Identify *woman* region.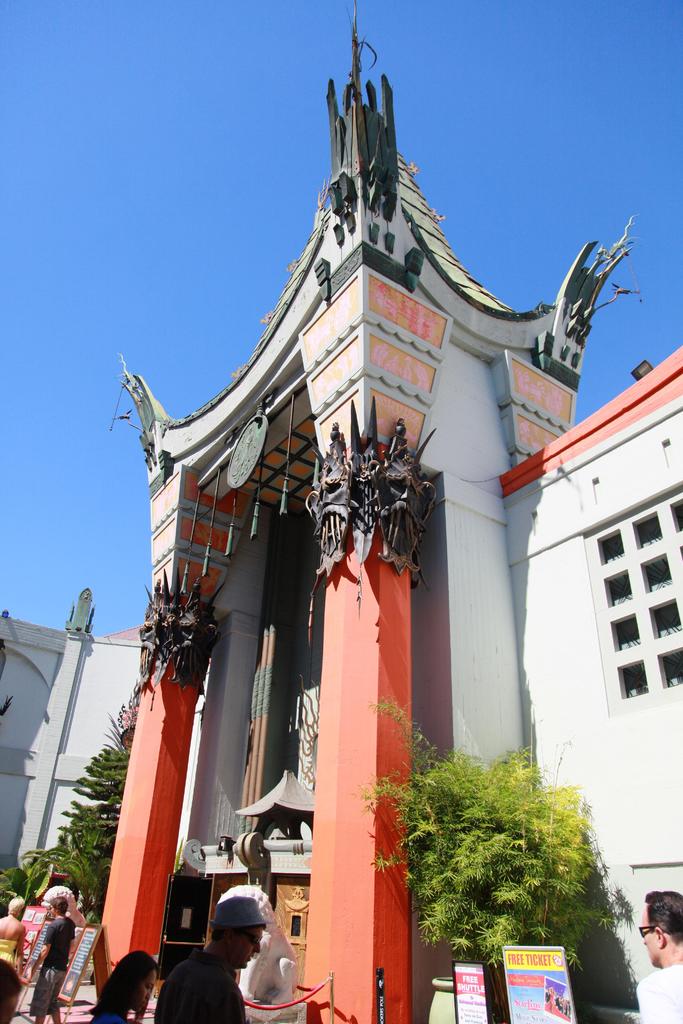
Region: crop(93, 949, 160, 1023).
